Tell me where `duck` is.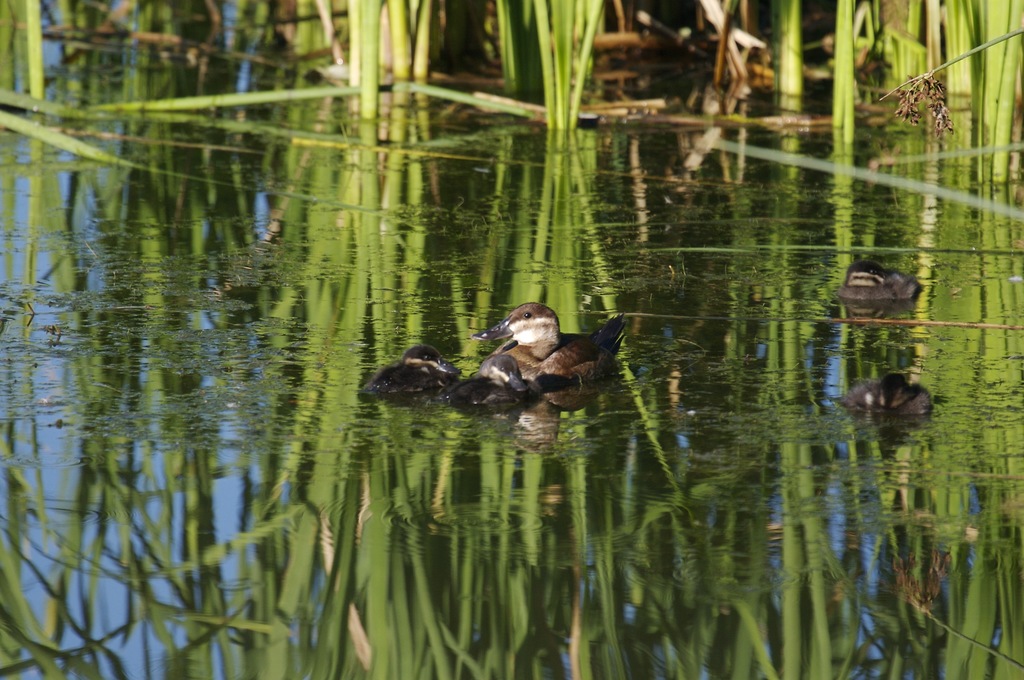
`duck` is at x1=479 y1=298 x2=640 y2=402.
